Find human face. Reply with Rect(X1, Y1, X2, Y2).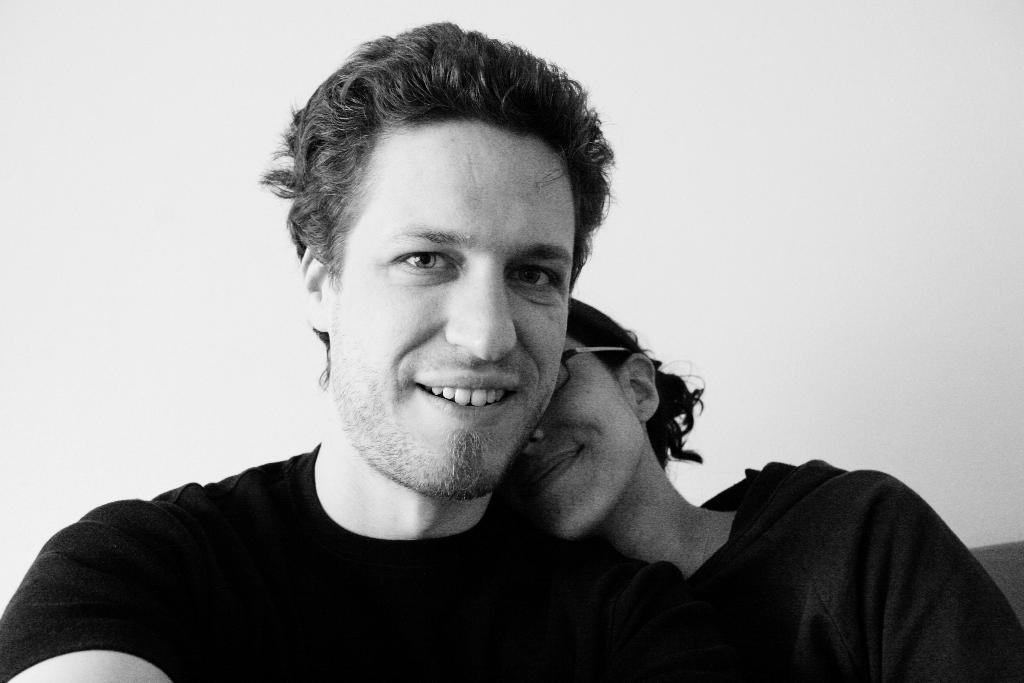
Rect(512, 325, 646, 534).
